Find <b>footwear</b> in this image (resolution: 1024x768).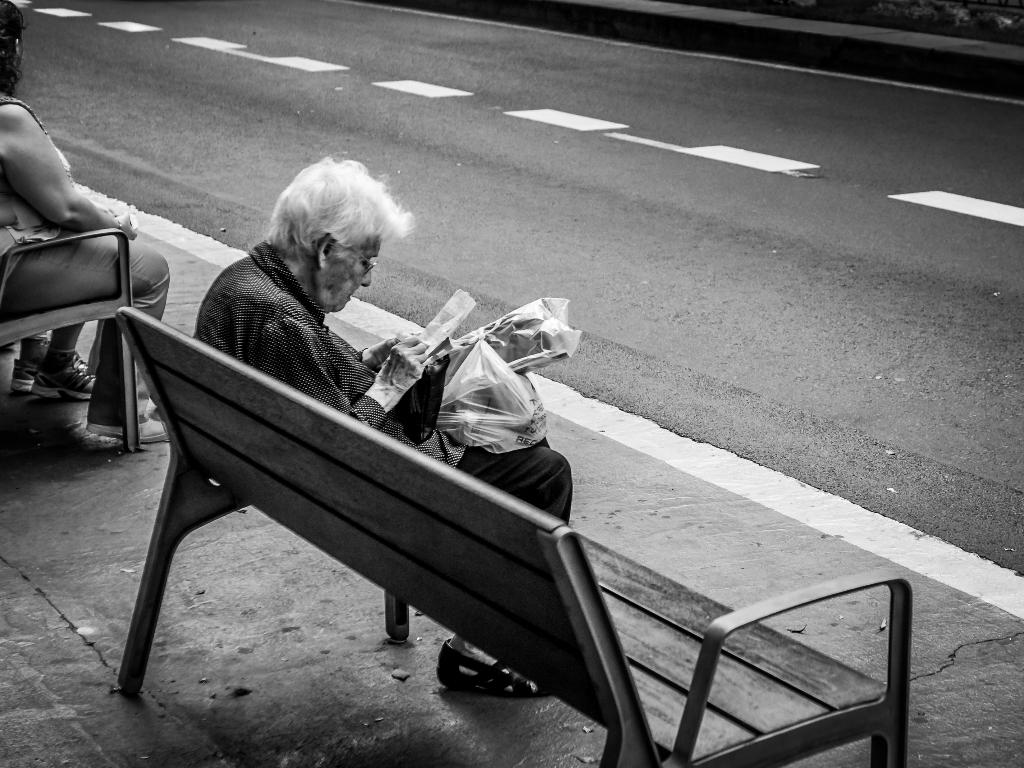
{"x1": 10, "y1": 341, "x2": 47, "y2": 390}.
